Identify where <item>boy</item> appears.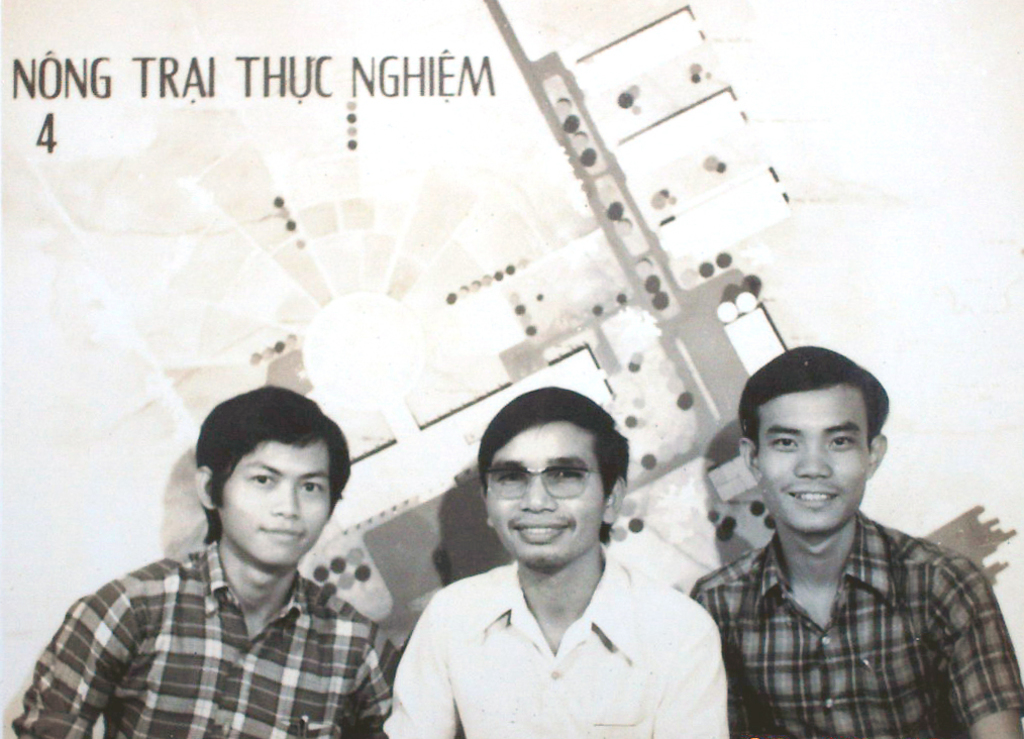
Appears at {"left": 668, "top": 352, "right": 991, "bottom": 724}.
